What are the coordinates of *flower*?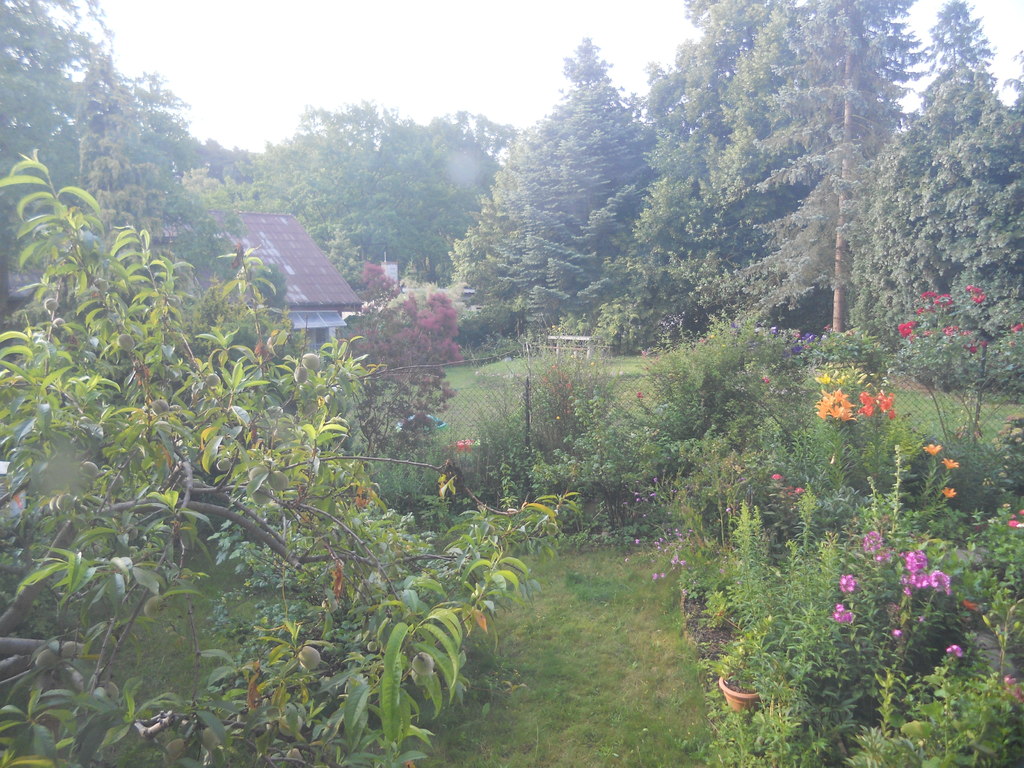
BBox(634, 389, 644, 399).
